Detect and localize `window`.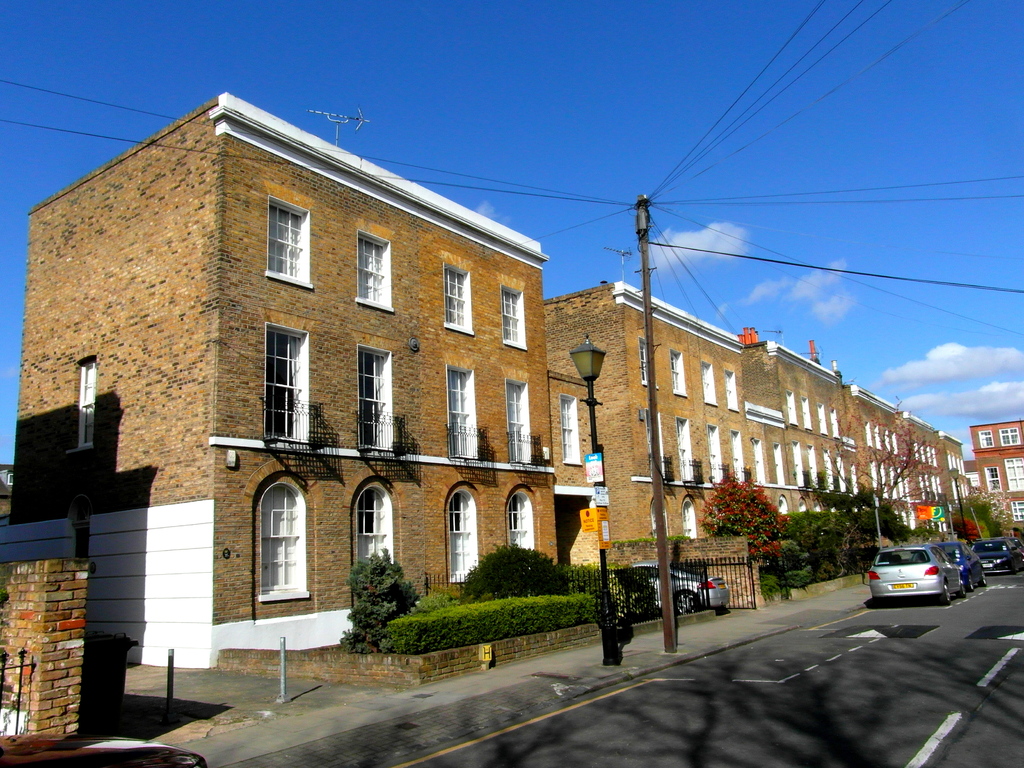
Localized at Rect(640, 336, 650, 388).
